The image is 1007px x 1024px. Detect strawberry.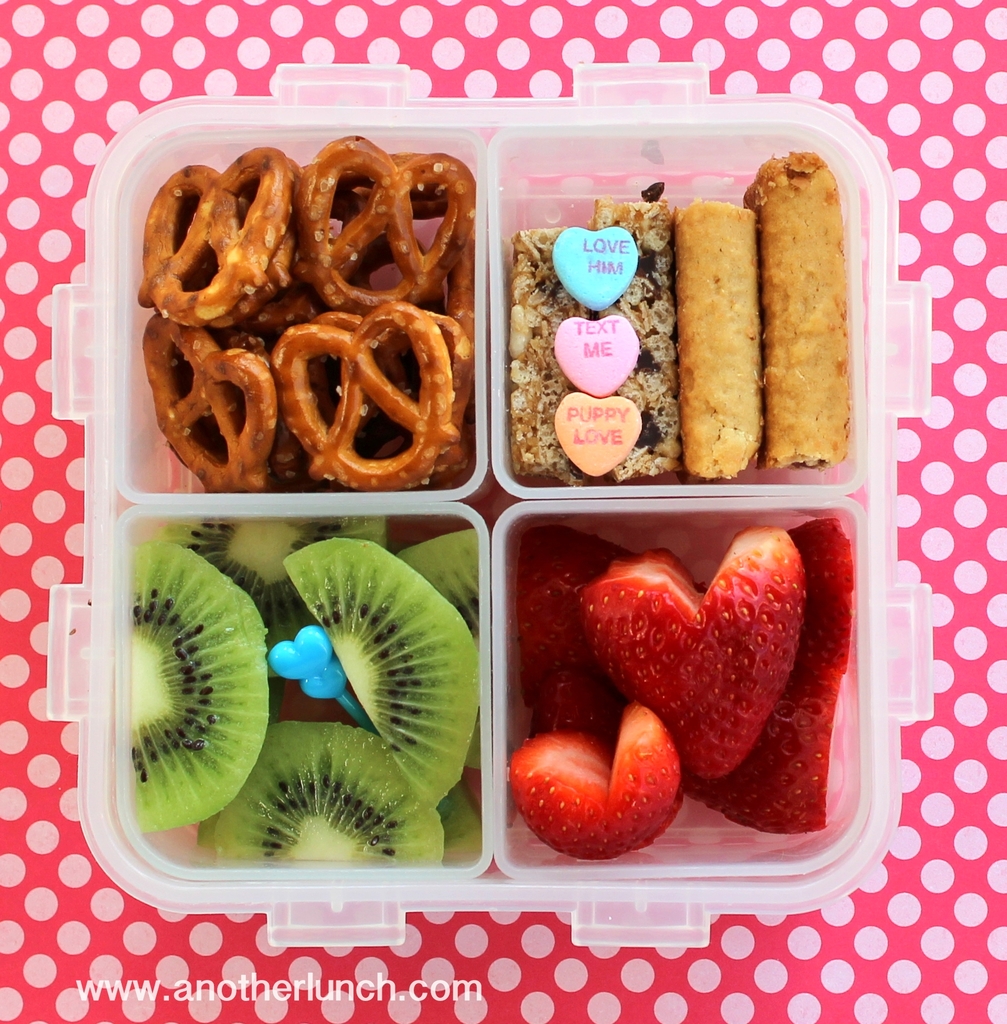
Detection: <bbox>683, 663, 840, 836</bbox>.
